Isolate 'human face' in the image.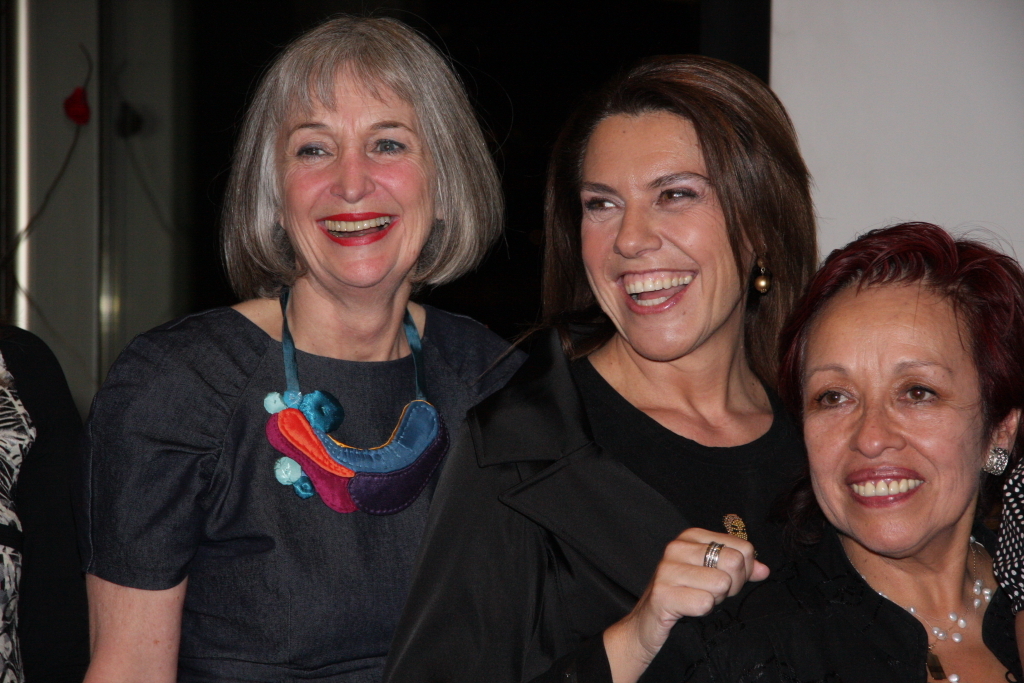
Isolated region: locate(801, 284, 981, 559).
